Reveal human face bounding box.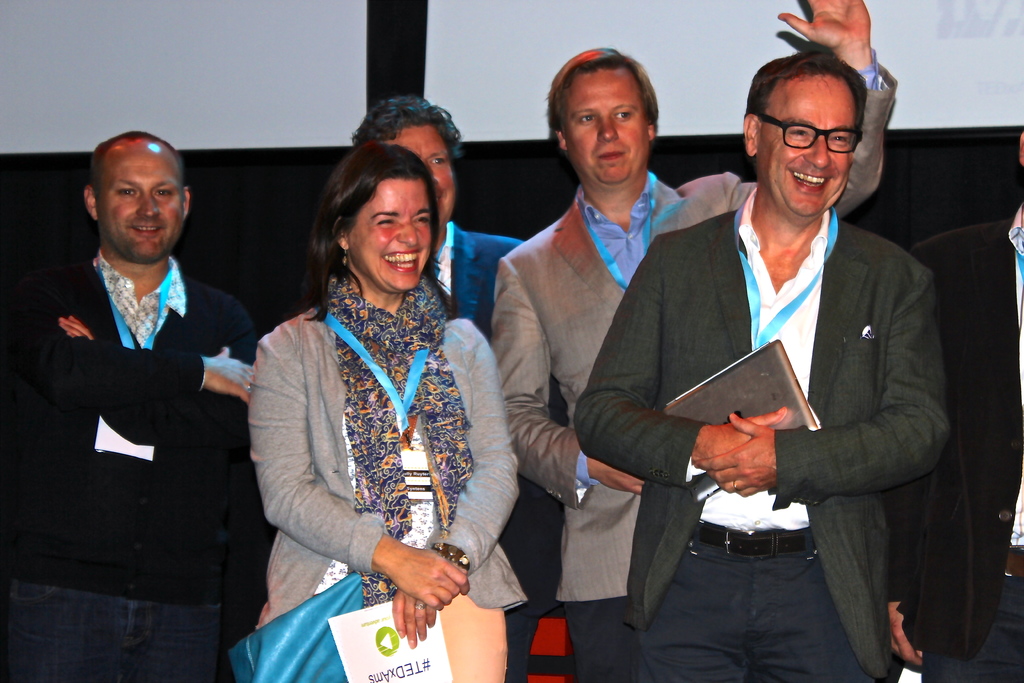
Revealed: crop(569, 68, 650, 179).
